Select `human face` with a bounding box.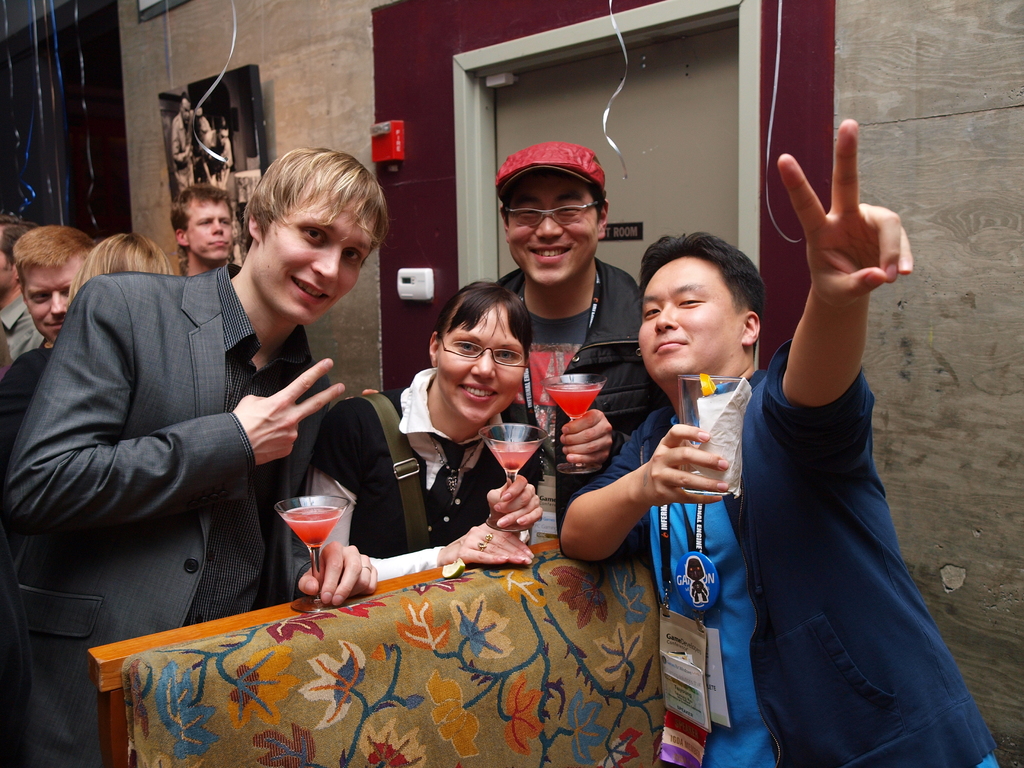
l=22, t=261, r=84, b=342.
